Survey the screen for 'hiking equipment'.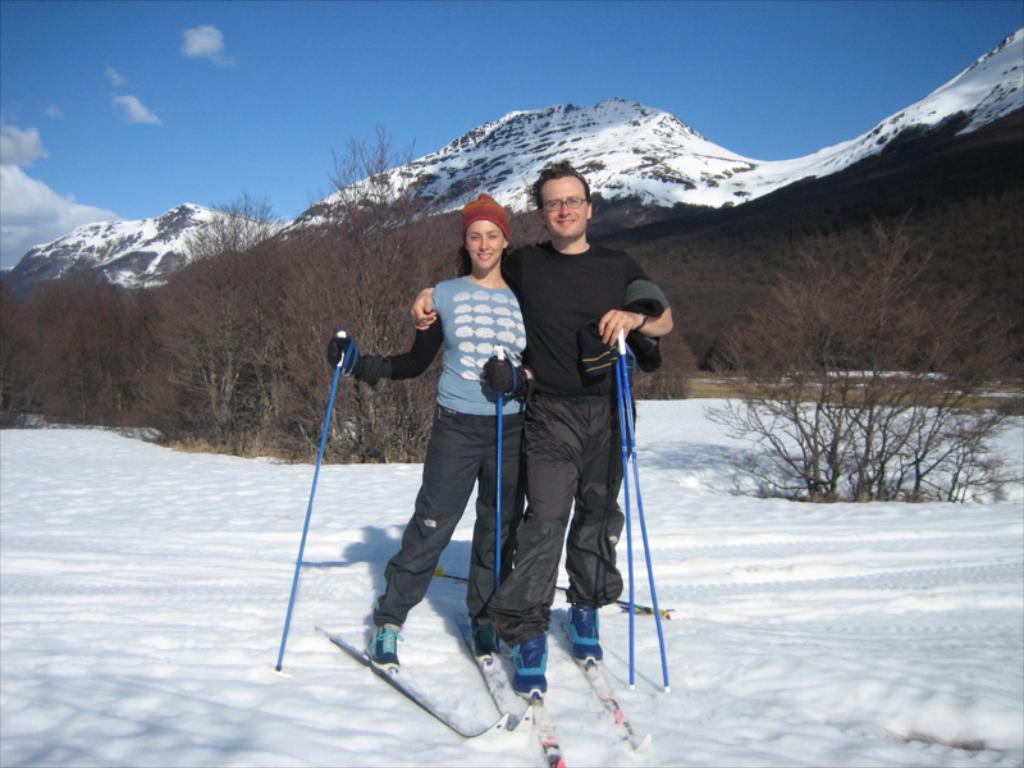
Survey found: (left=481, top=347, right=520, bottom=594).
